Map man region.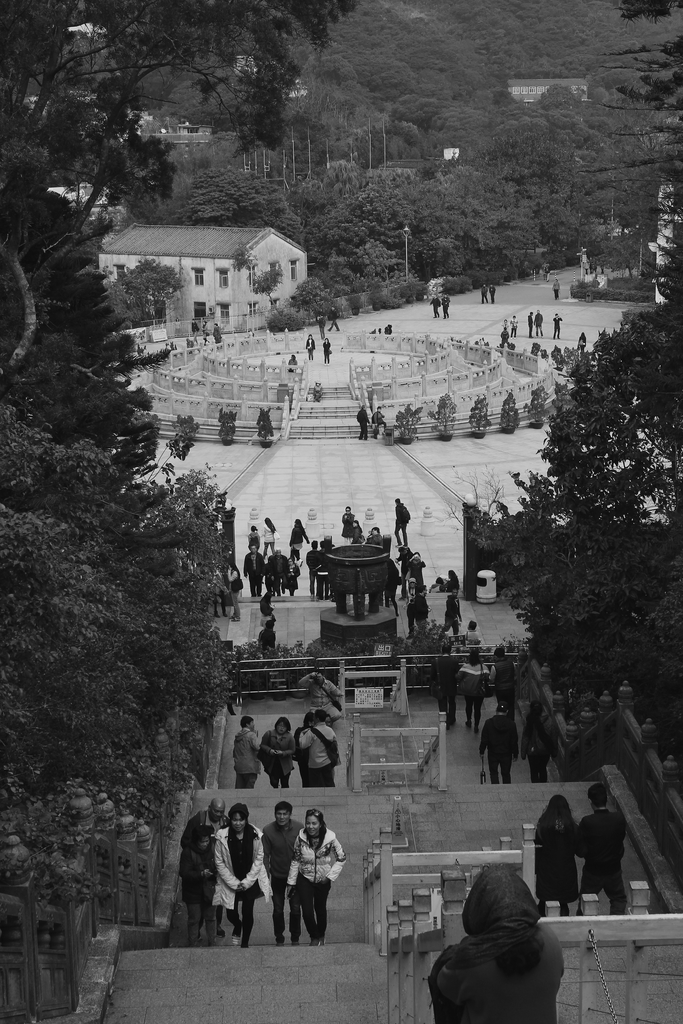
Mapped to (left=433, top=644, right=457, bottom=721).
